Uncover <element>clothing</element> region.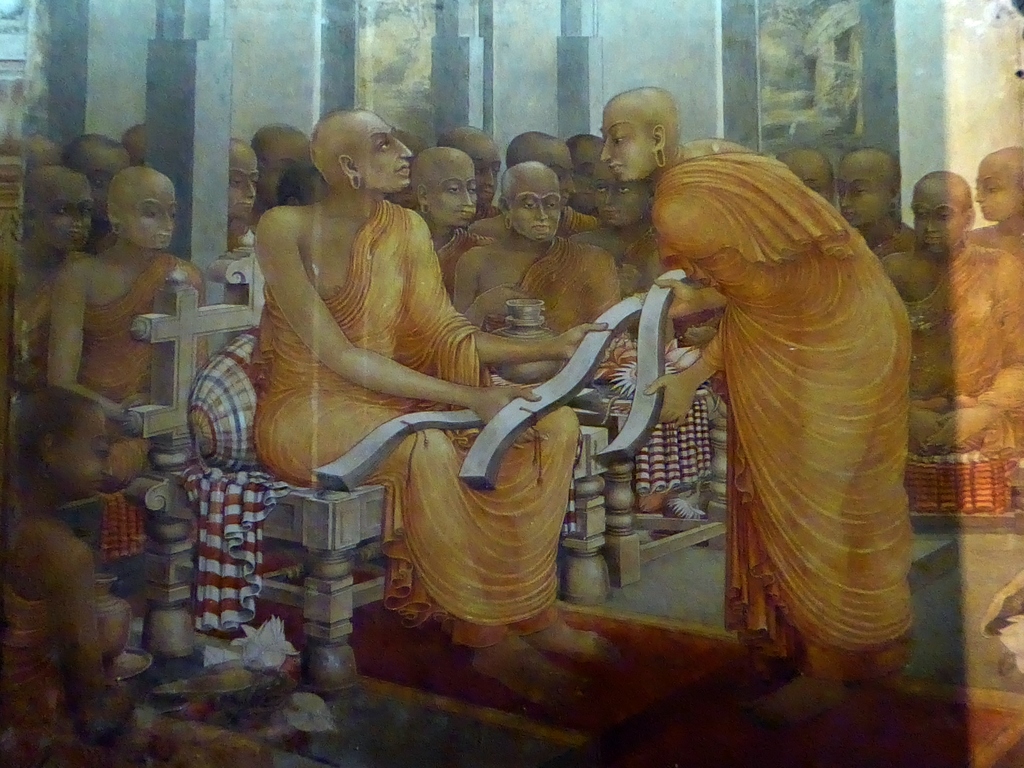
Uncovered: l=88, t=250, r=202, b=403.
